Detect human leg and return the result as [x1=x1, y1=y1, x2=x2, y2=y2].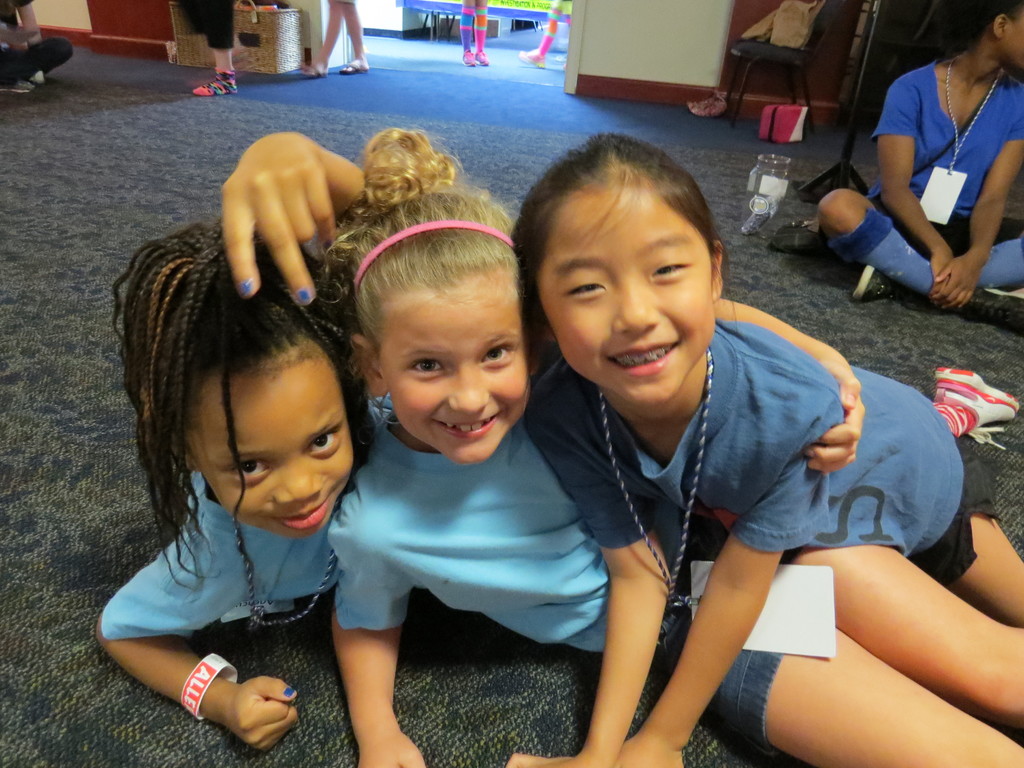
[x1=193, y1=2, x2=236, y2=99].
